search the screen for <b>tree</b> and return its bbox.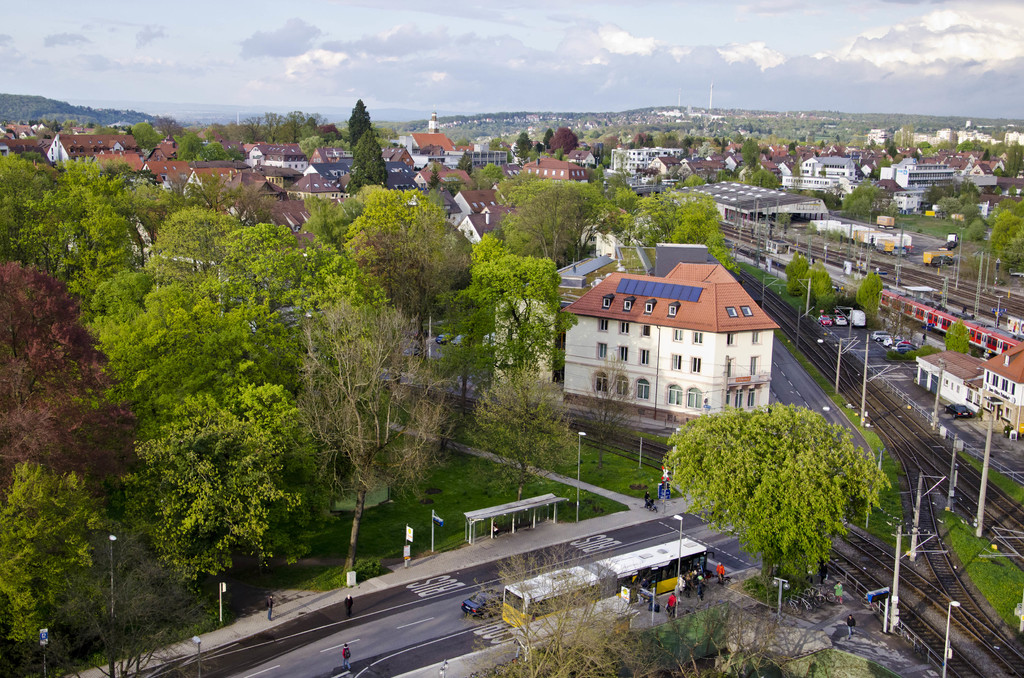
Found: box=[945, 321, 975, 355].
